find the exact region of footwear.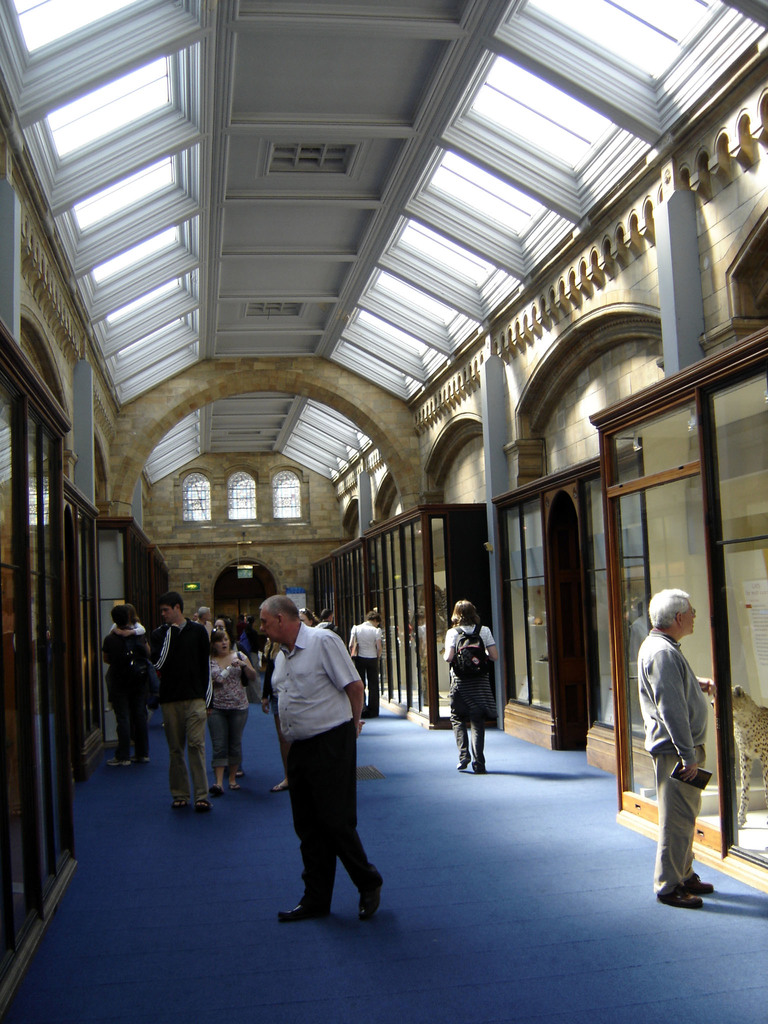
Exact region: 171/786/188/812.
